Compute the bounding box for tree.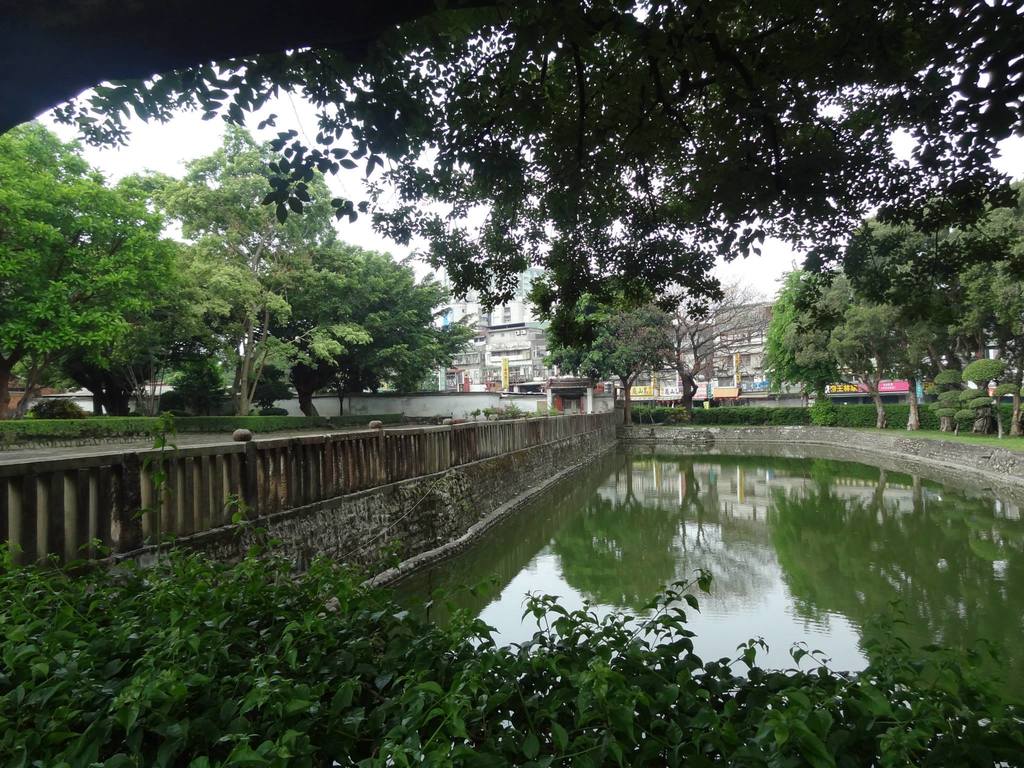
rect(31, 115, 470, 435).
